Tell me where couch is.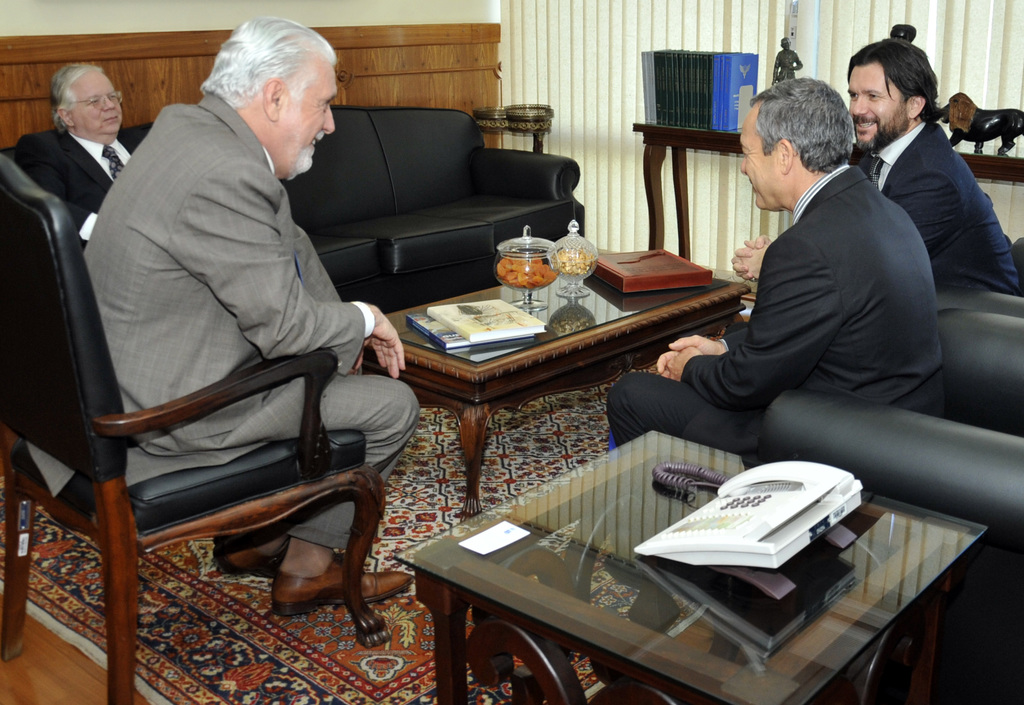
couch is at BBox(764, 313, 1023, 704).
